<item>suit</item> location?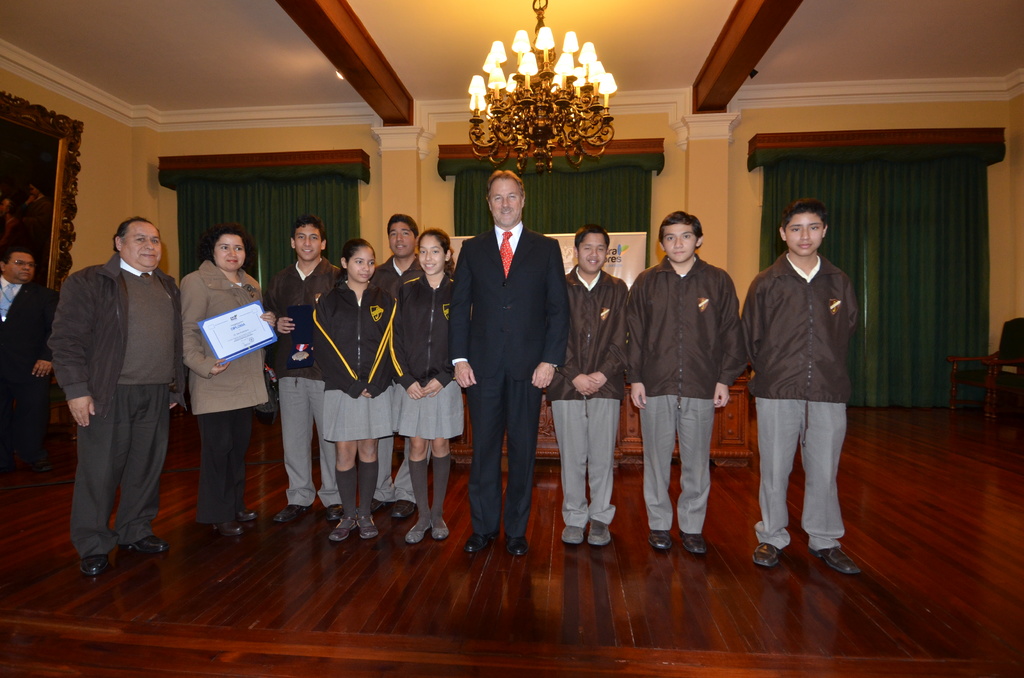
(447, 216, 570, 534)
